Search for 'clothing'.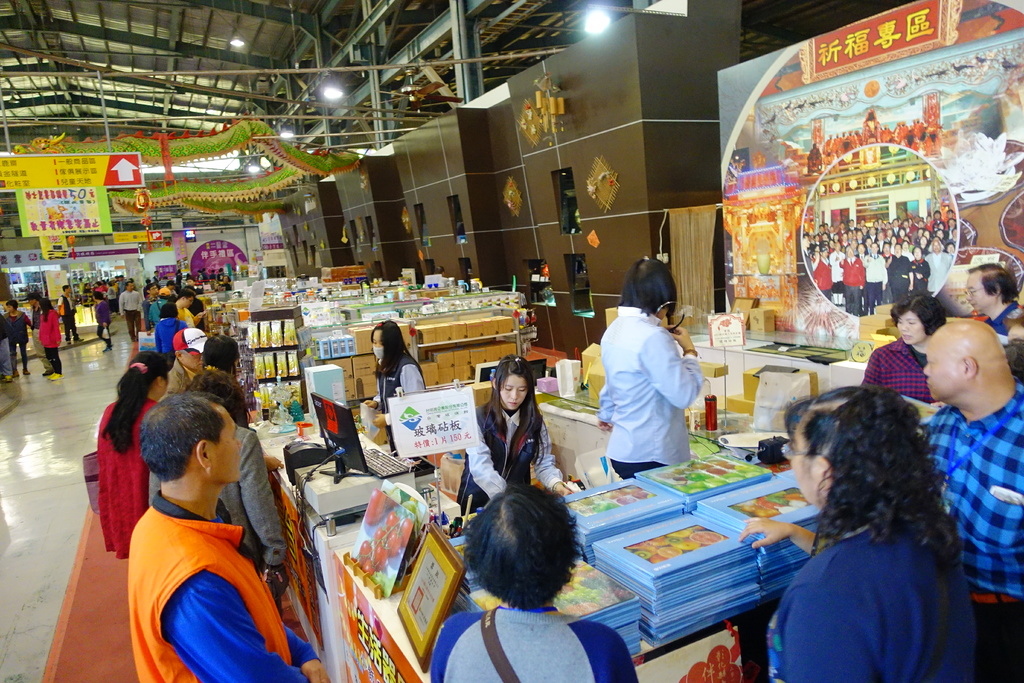
Found at x1=593 y1=306 x2=706 y2=483.
